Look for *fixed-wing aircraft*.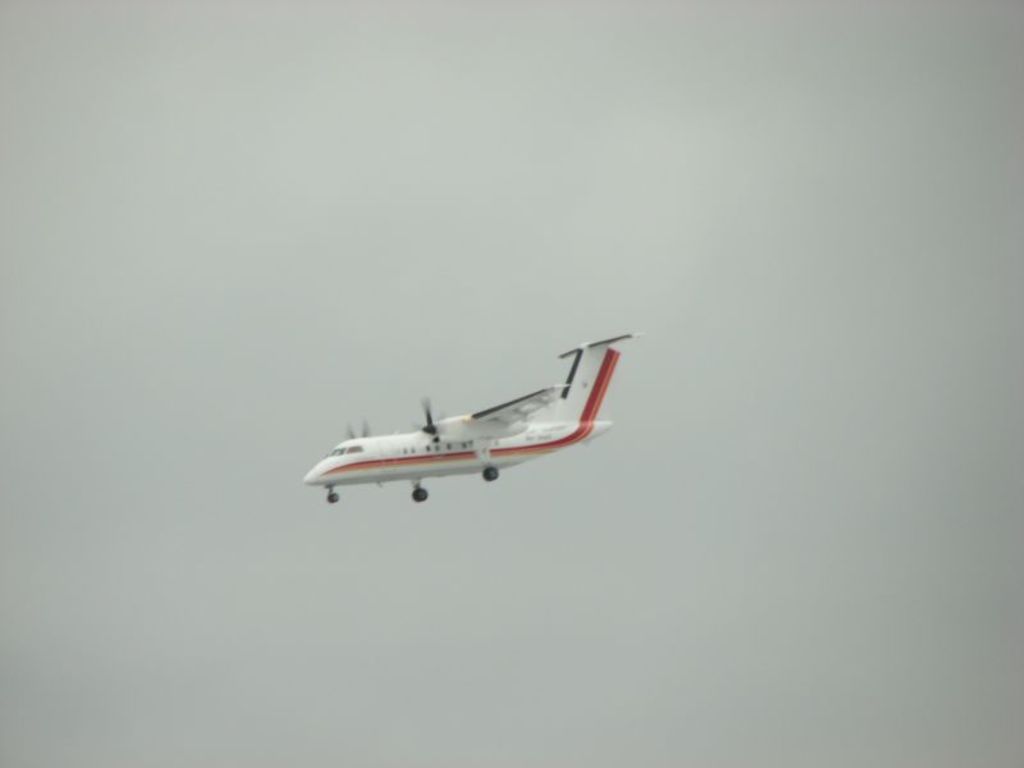
Found: (307,334,644,520).
